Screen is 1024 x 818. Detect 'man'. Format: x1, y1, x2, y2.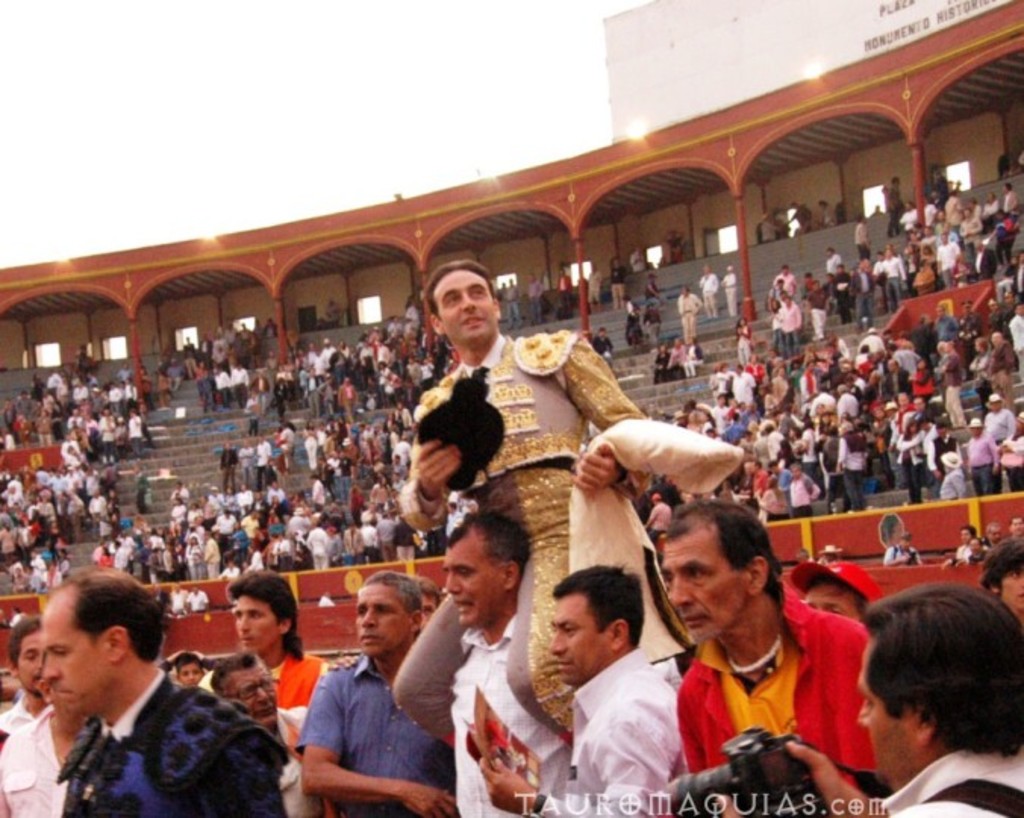
882, 530, 926, 568.
